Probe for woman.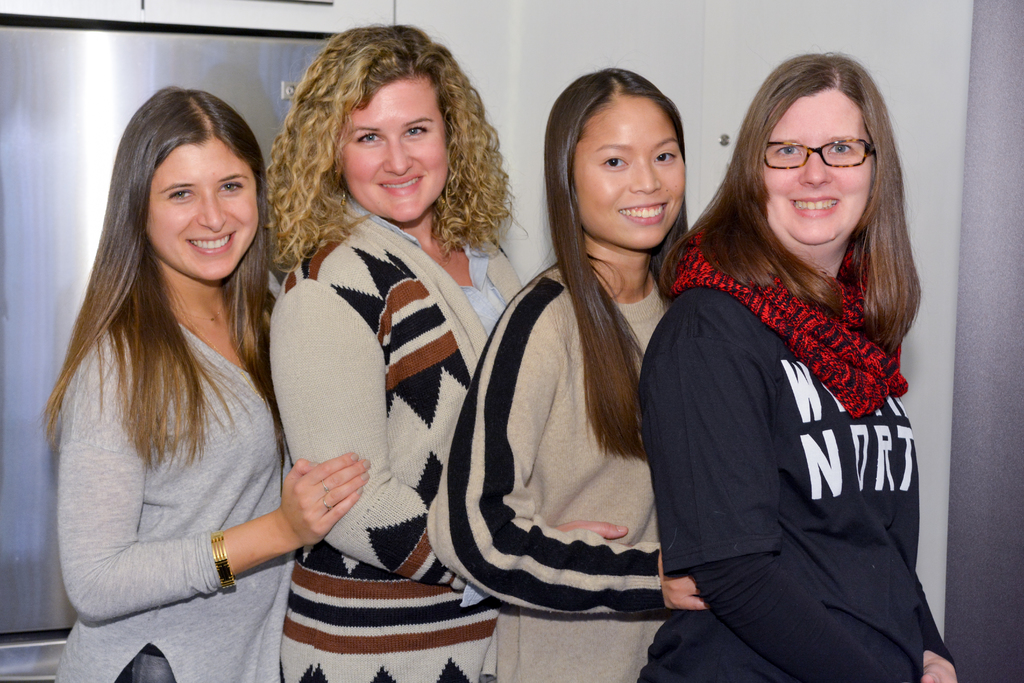
Probe result: box=[636, 47, 965, 682].
